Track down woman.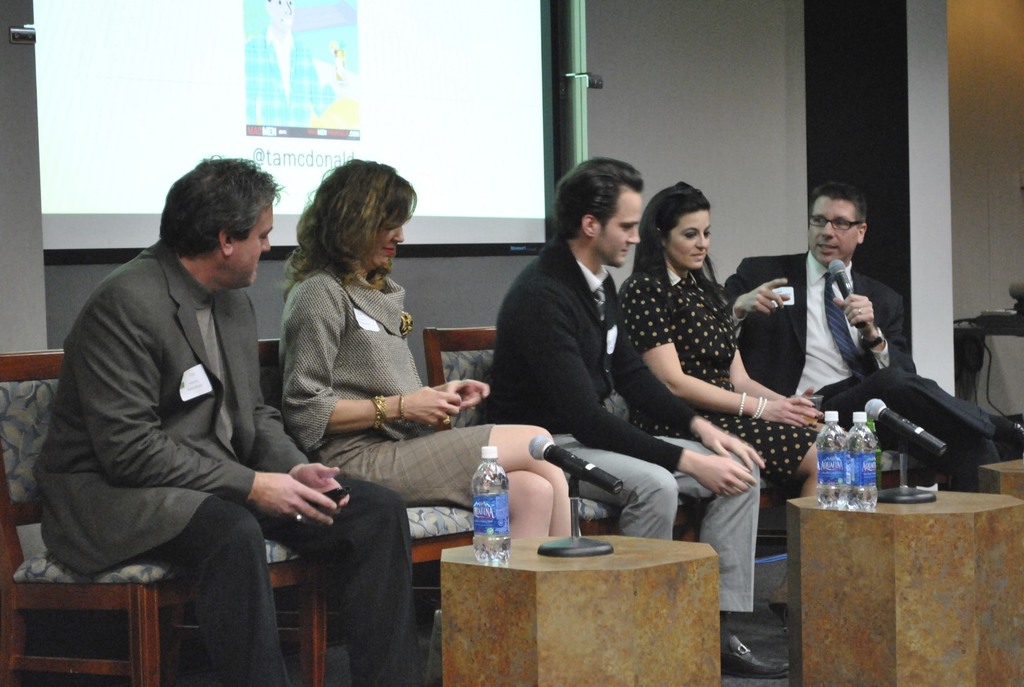
Tracked to pyautogui.locateOnScreen(272, 159, 571, 541).
